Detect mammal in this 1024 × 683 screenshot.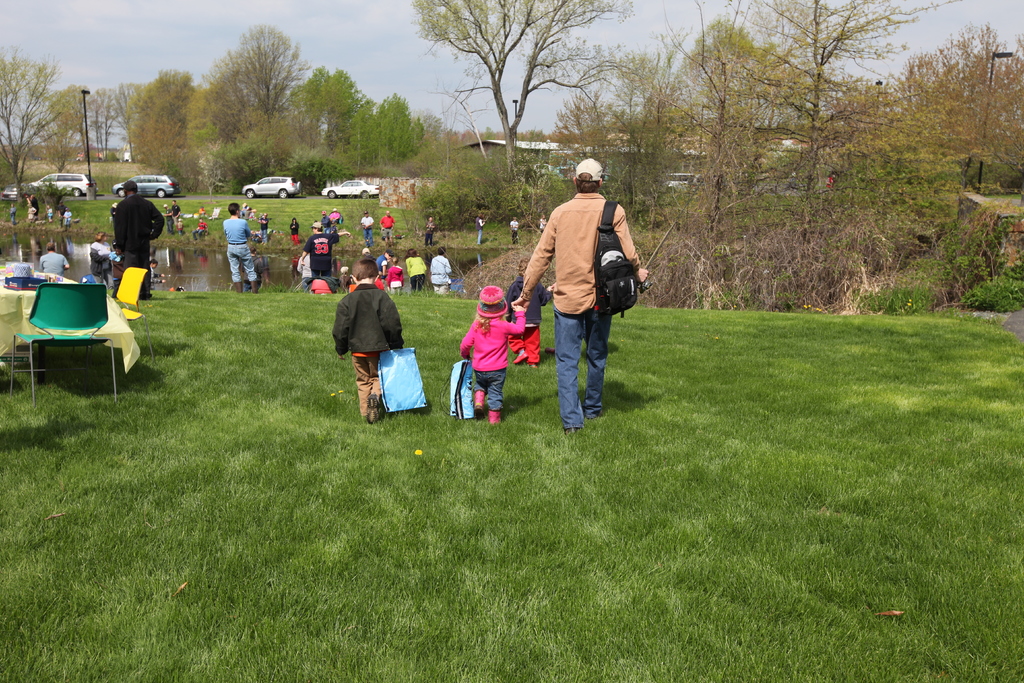
Detection: <region>244, 242, 266, 290</region>.
